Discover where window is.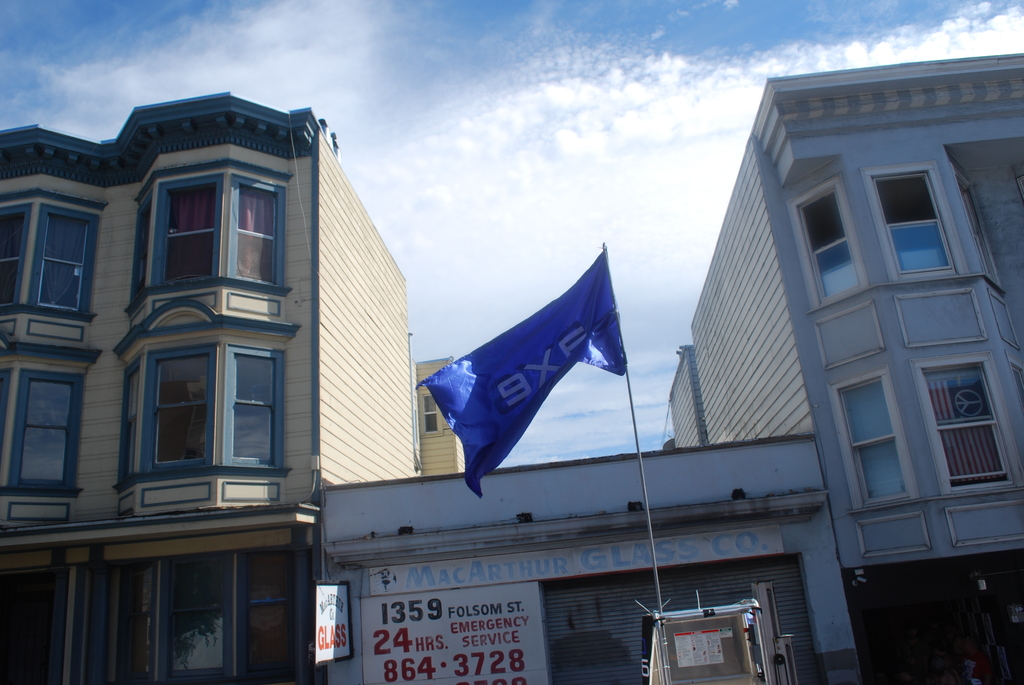
Discovered at (875, 170, 956, 276).
